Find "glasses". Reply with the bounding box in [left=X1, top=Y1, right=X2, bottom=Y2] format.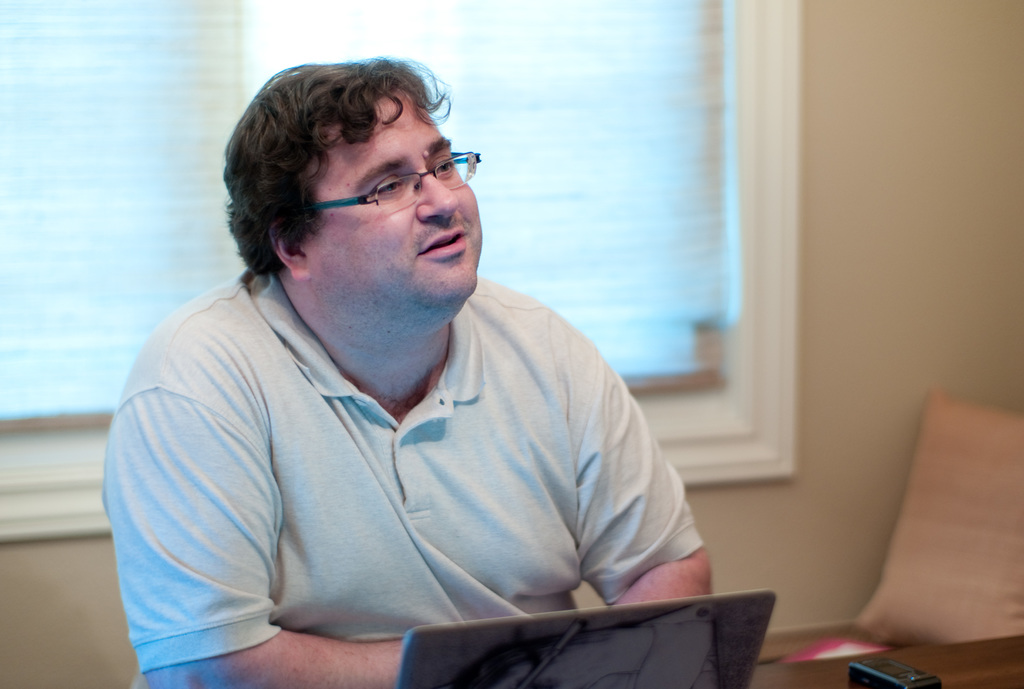
[left=307, top=153, right=459, bottom=207].
